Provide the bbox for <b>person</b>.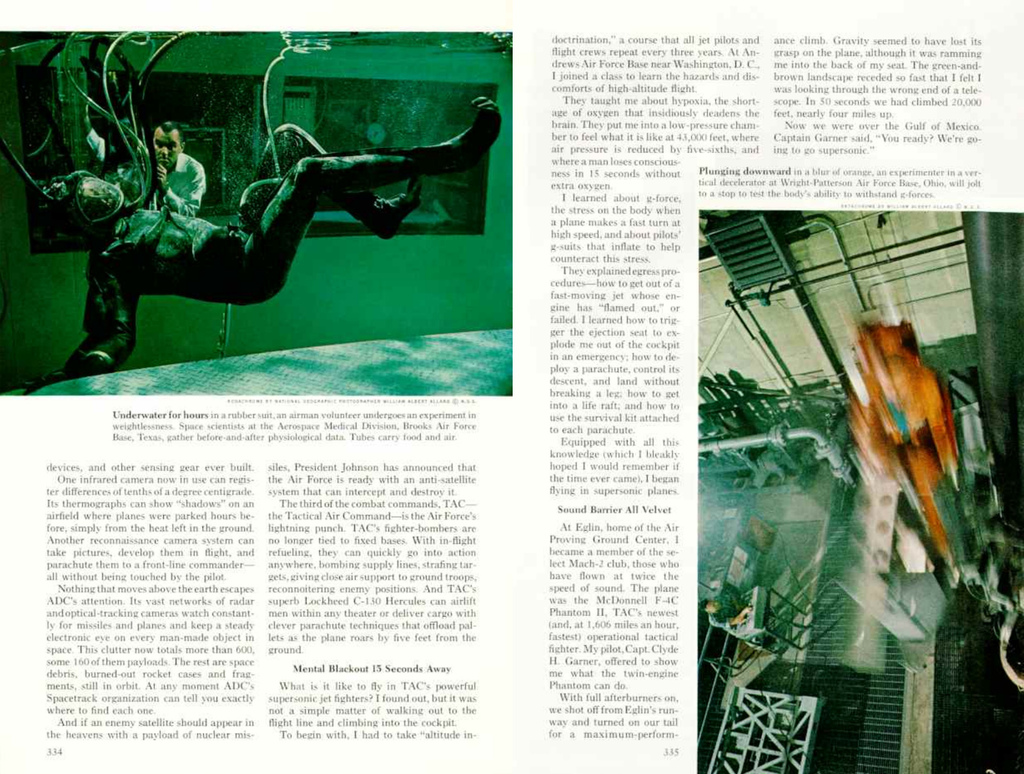
box=[62, 92, 500, 358].
